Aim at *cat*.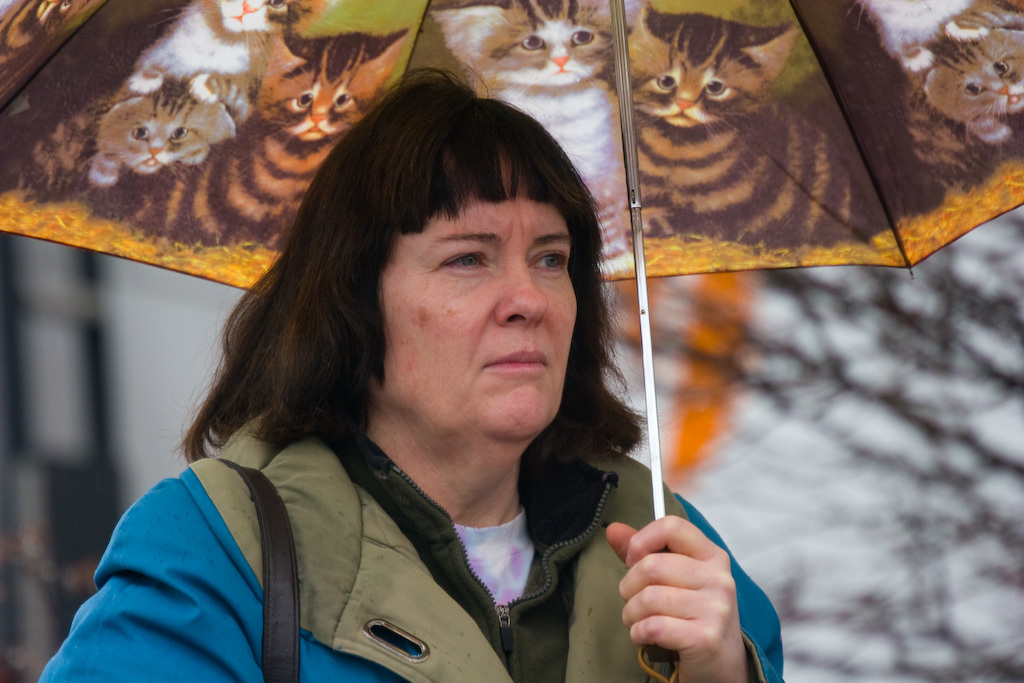
Aimed at rect(121, 0, 342, 101).
